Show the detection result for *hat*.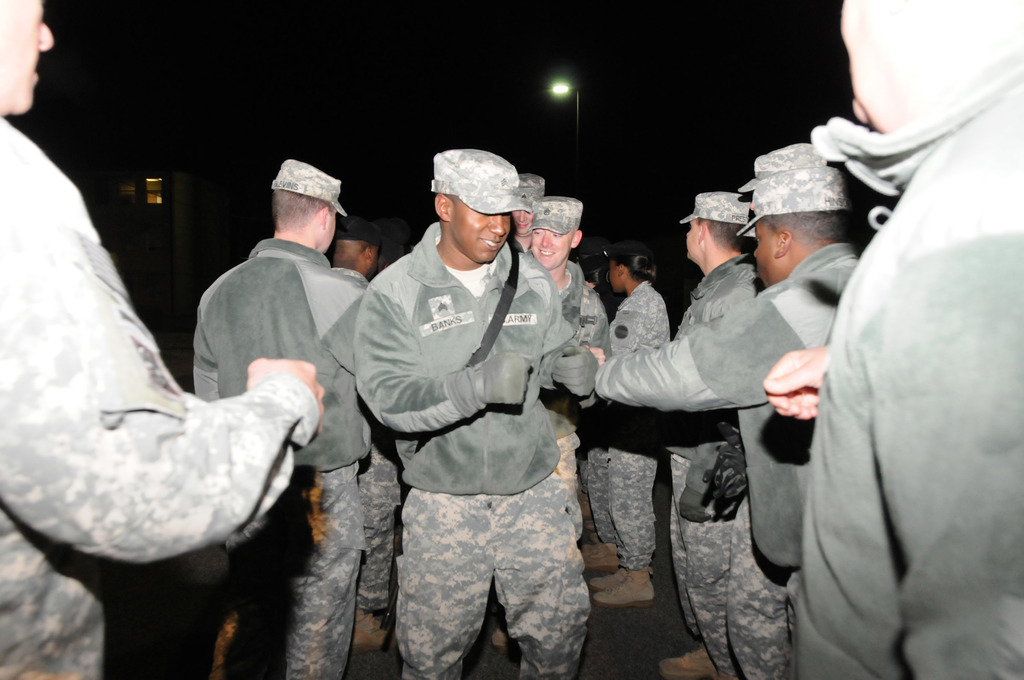
x1=527 y1=198 x2=584 y2=234.
